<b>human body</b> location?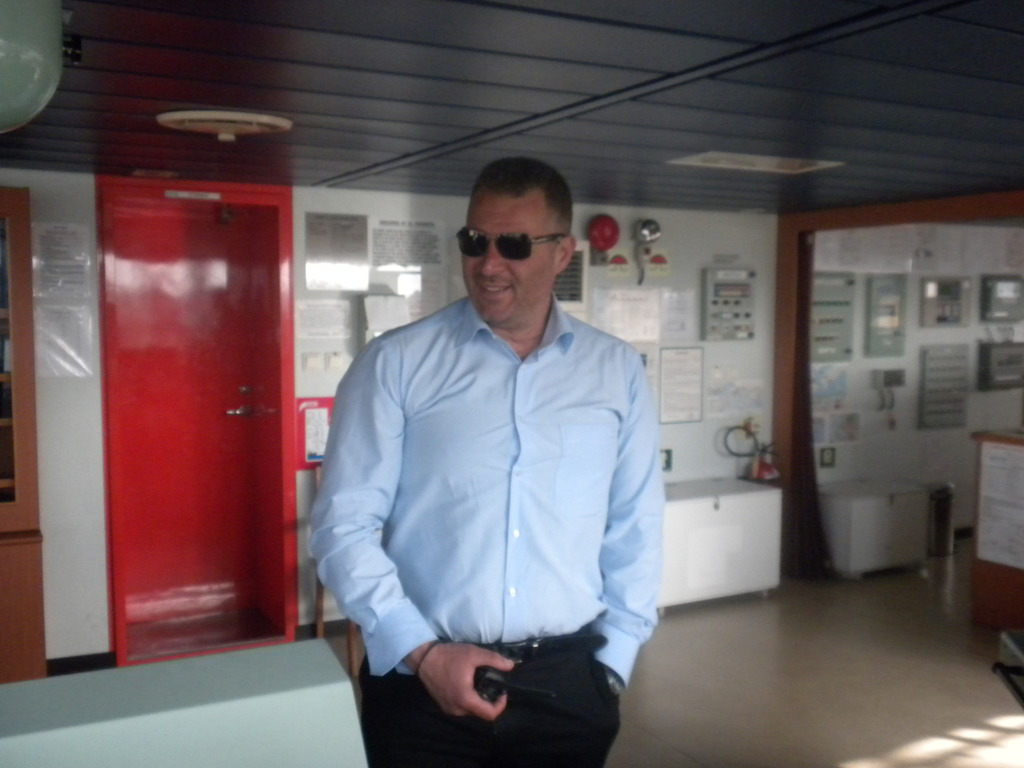
box=[307, 243, 664, 740]
